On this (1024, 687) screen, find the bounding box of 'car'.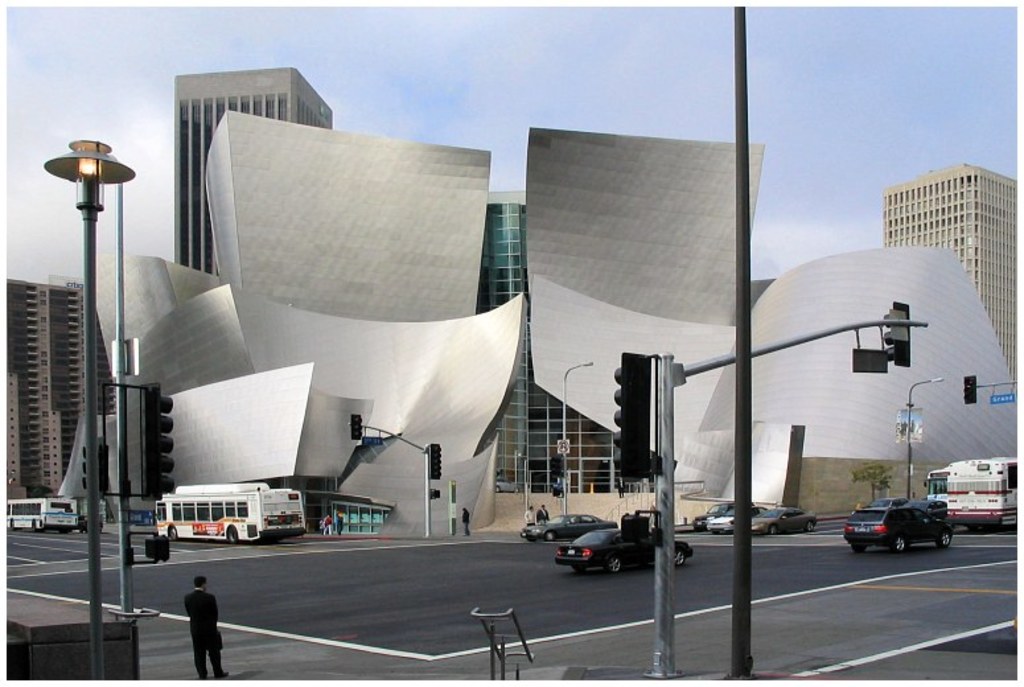
Bounding box: [x1=518, y1=515, x2=617, y2=536].
